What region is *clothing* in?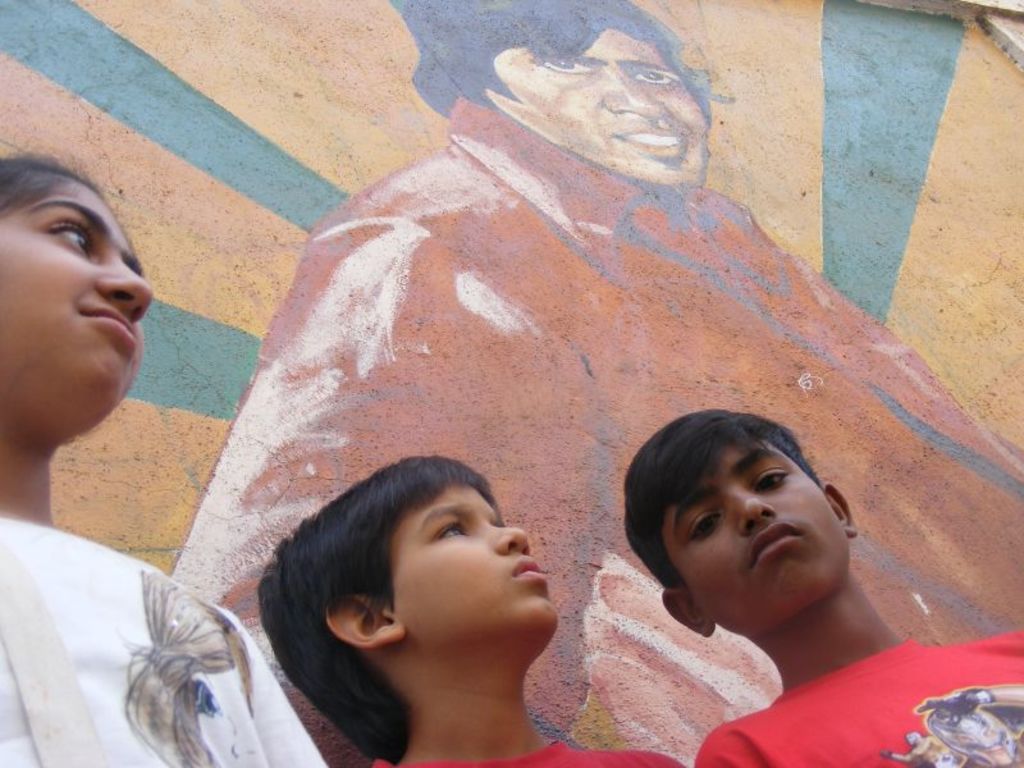
239, 166, 836, 762.
